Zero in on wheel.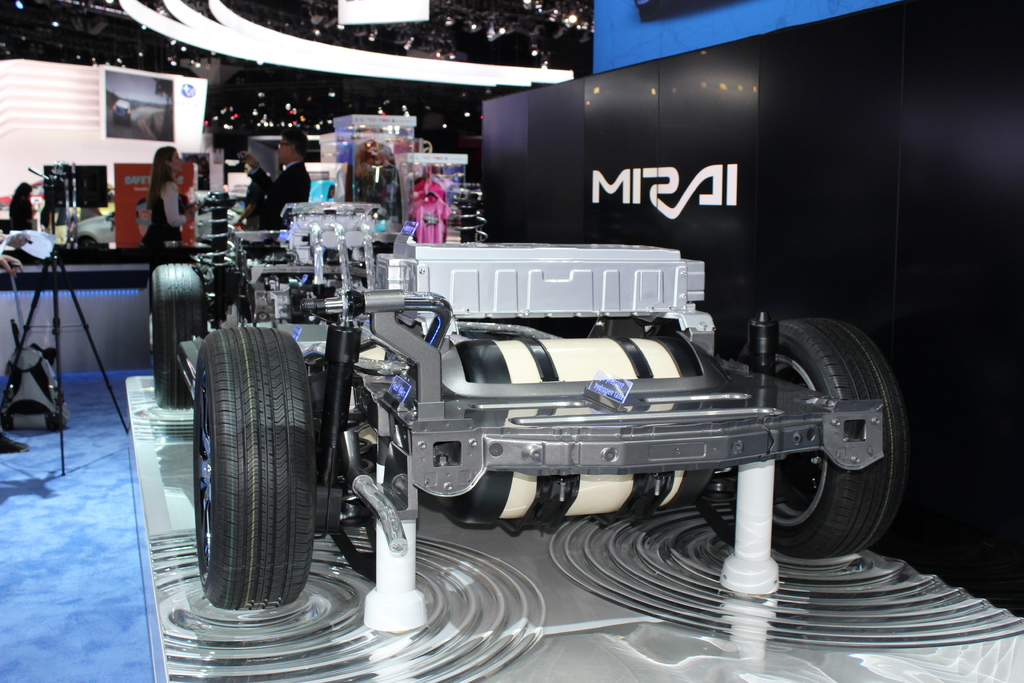
Zeroed in: left=193, top=324, right=319, bottom=611.
